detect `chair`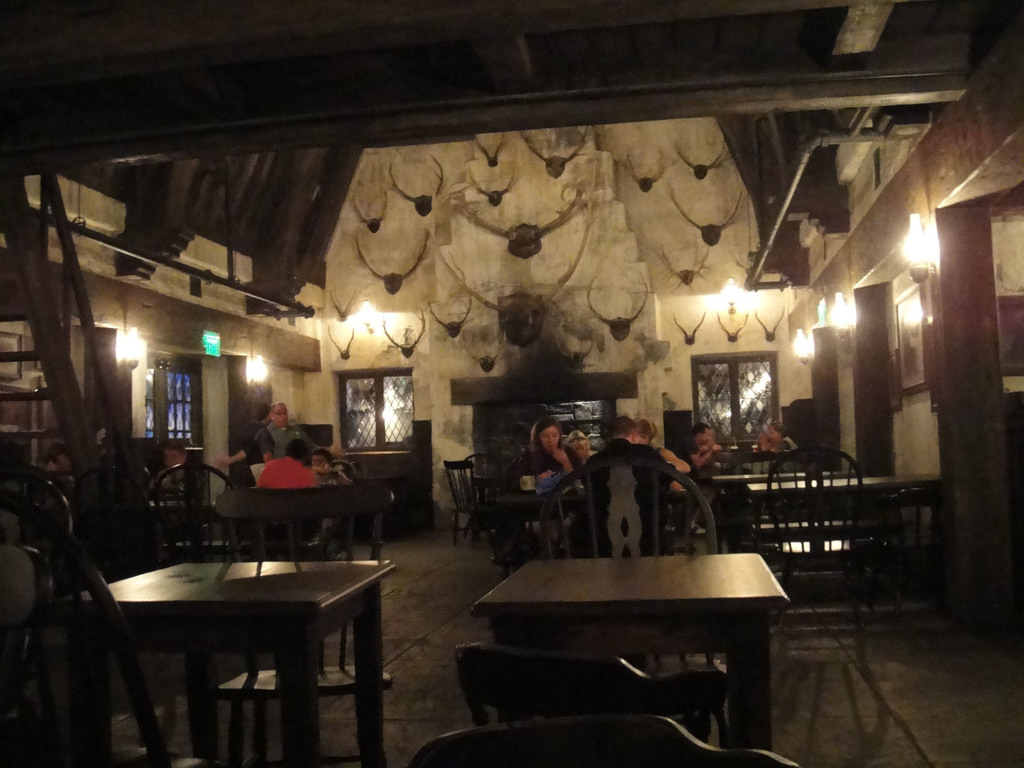
(left=456, top=643, right=731, bottom=748)
